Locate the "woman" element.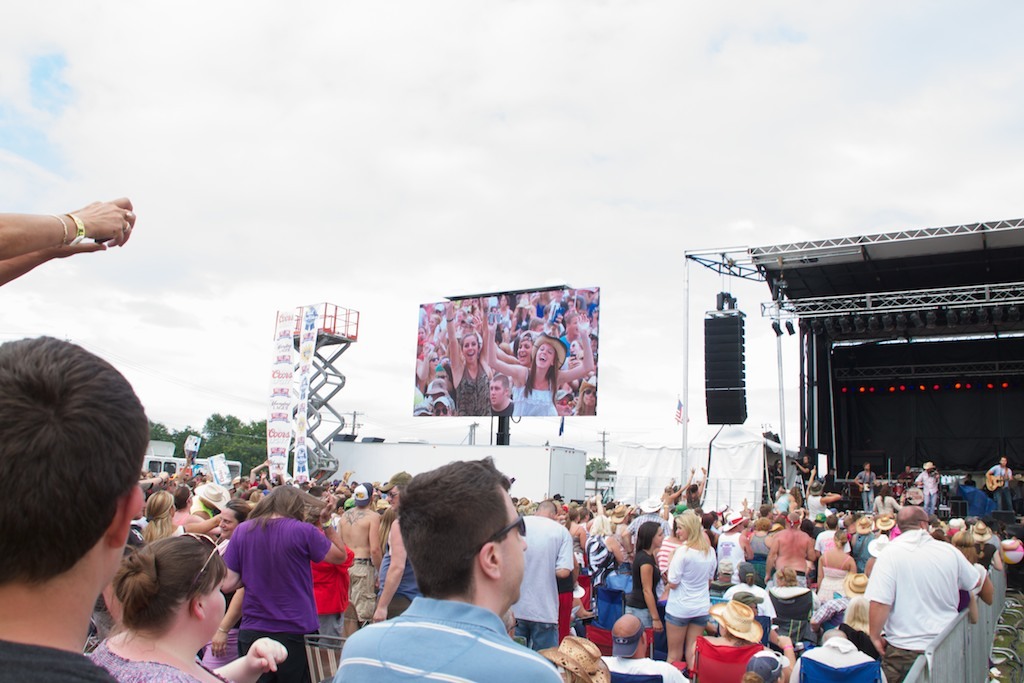
Element bbox: x1=816, y1=527, x2=859, y2=583.
